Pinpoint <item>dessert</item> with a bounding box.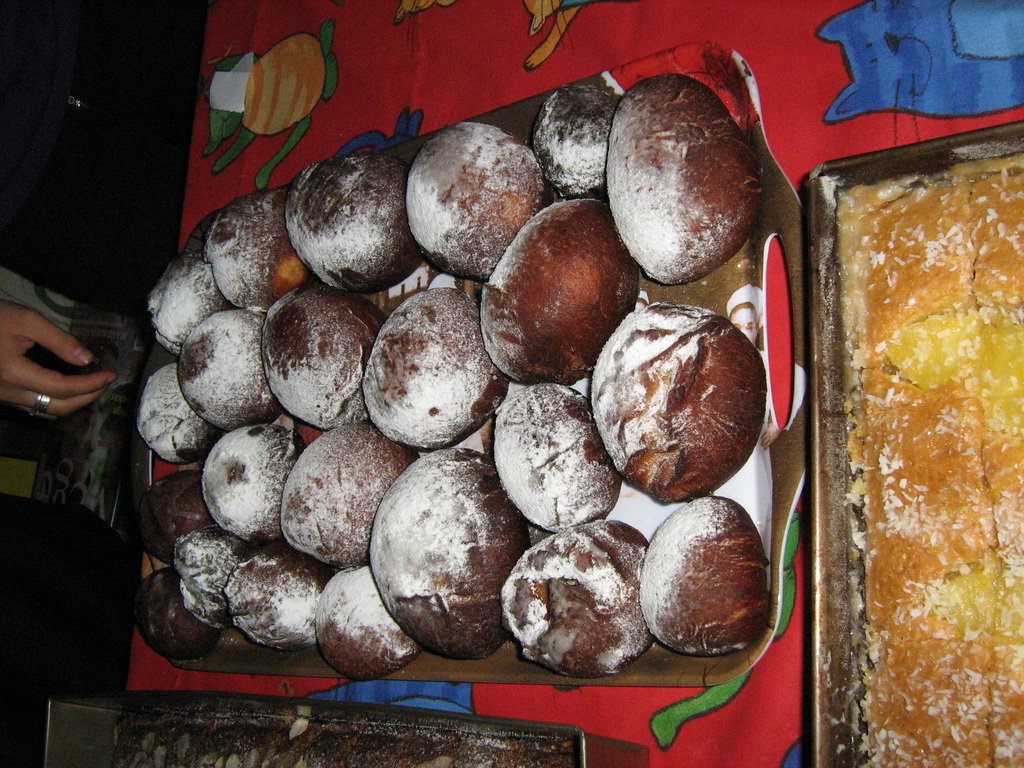
[213,186,308,318].
